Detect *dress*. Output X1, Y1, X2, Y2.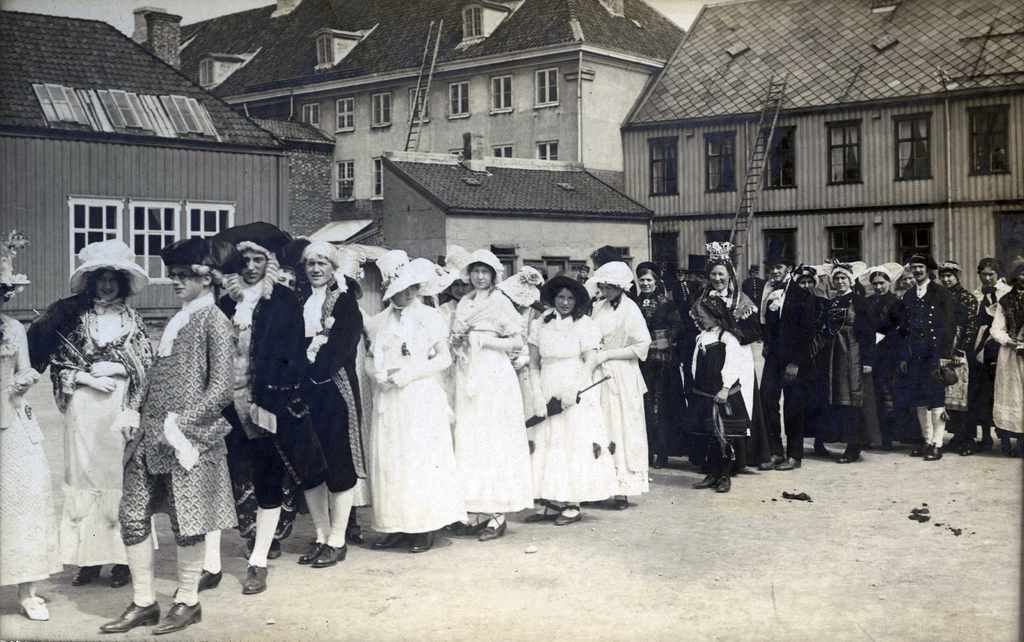
760, 289, 808, 432.
